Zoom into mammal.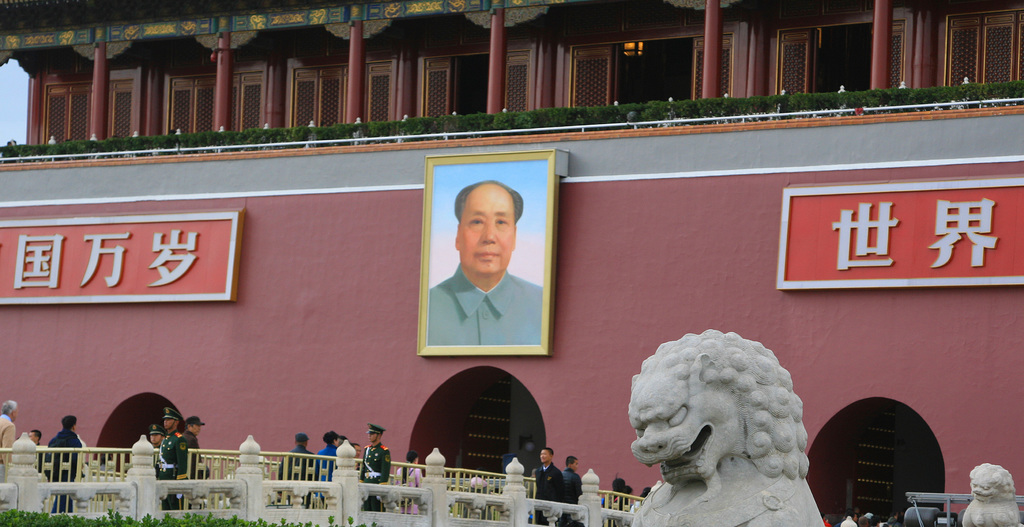
Zoom target: (left=274, top=430, right=315, bottom=483).
